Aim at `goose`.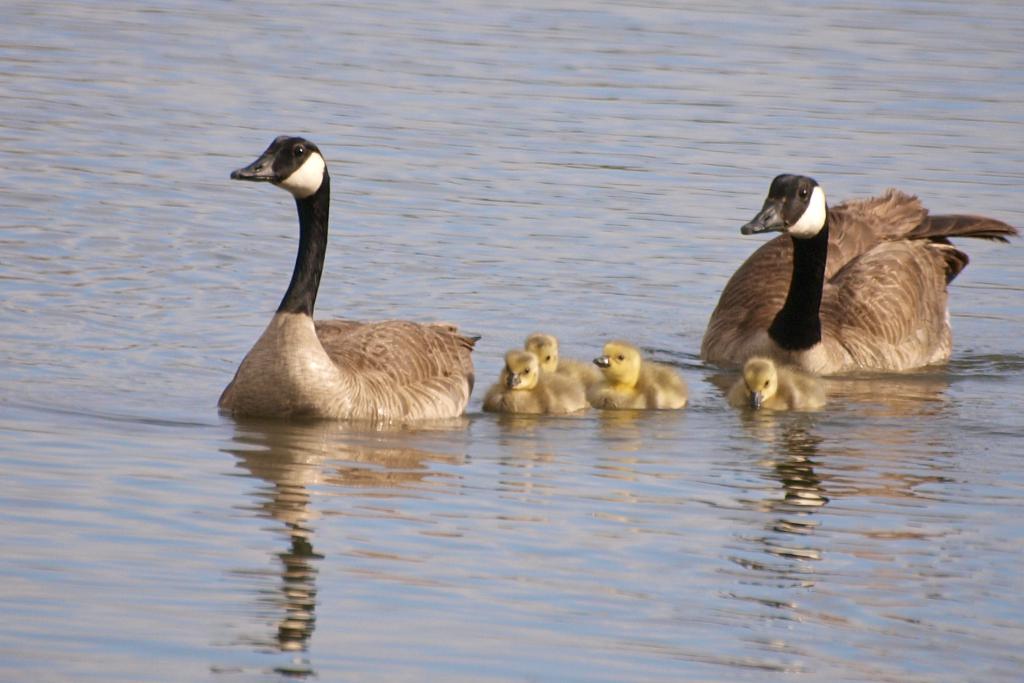
Aimed at 488 349 593 422.
